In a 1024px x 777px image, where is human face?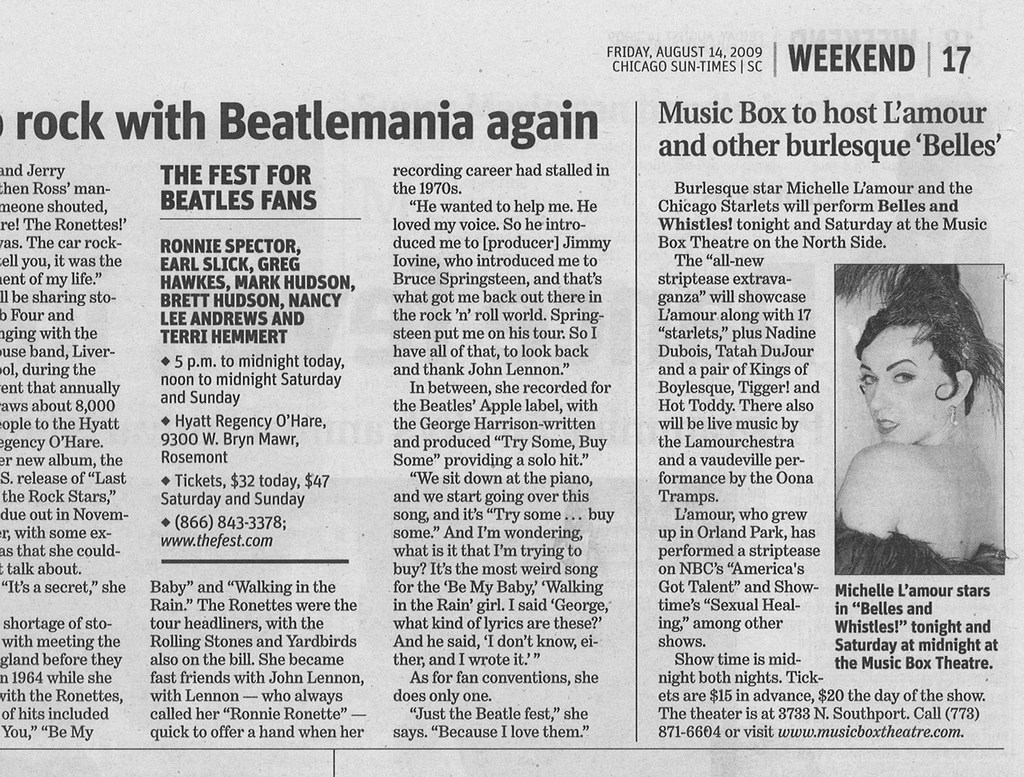
(863, 323, 954, 441).
